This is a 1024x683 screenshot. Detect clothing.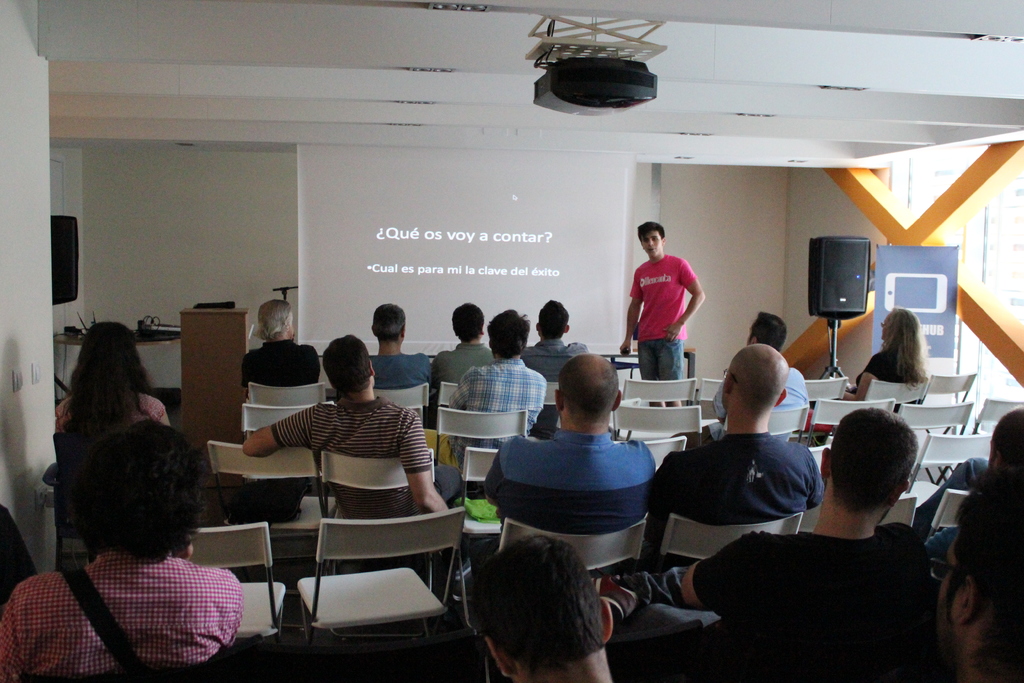
483:426:662:566.
